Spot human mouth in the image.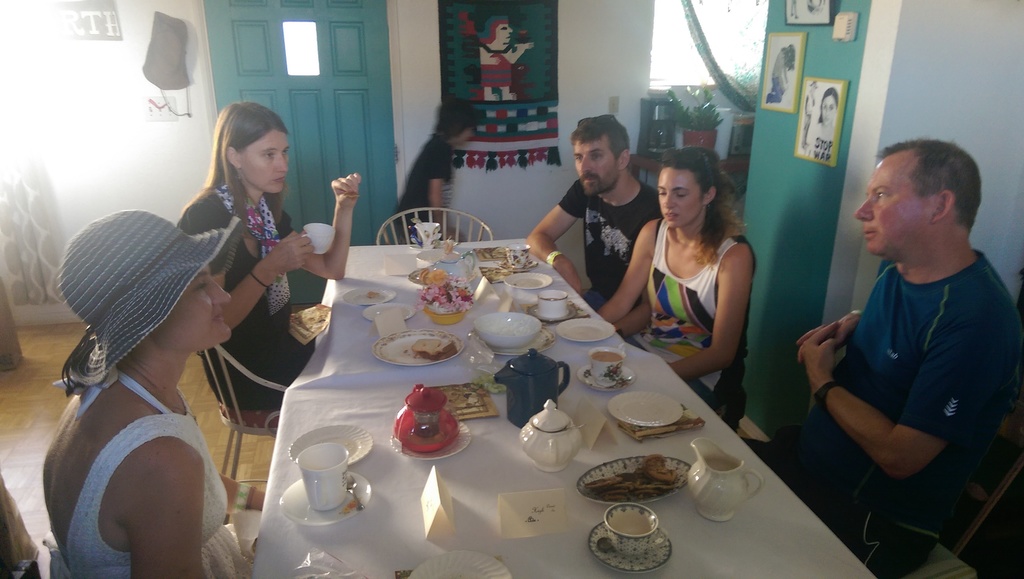
human mouth found at region(665, 216, 681, 221).
